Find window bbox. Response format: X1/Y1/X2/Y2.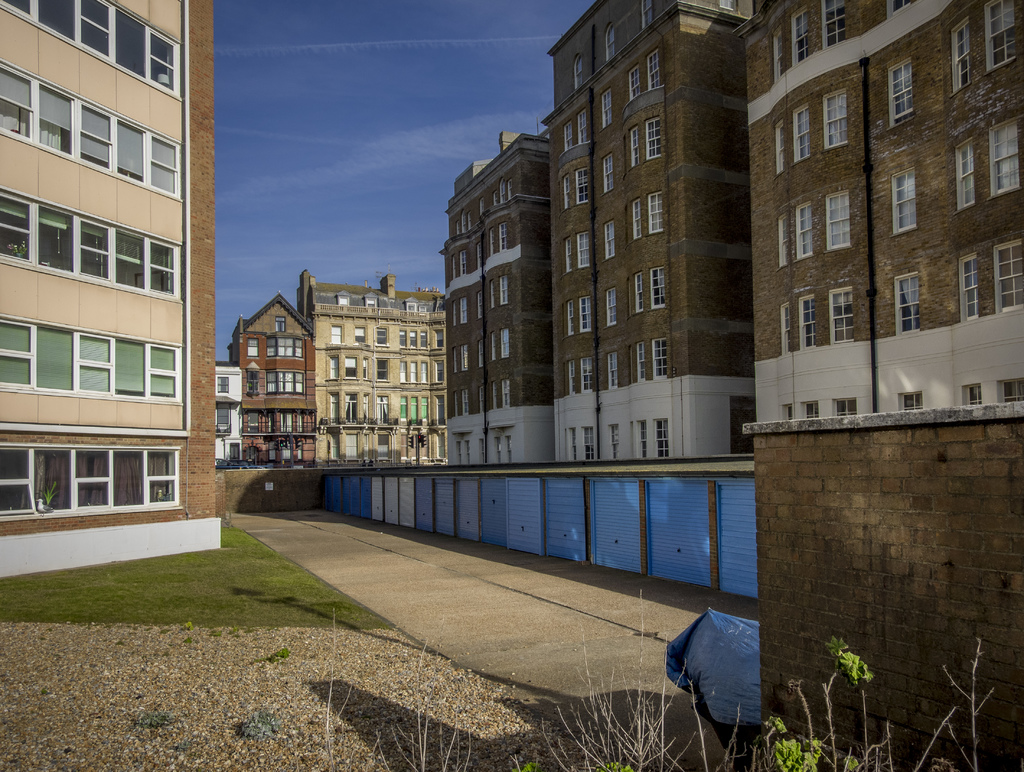
563/118/571/149.
